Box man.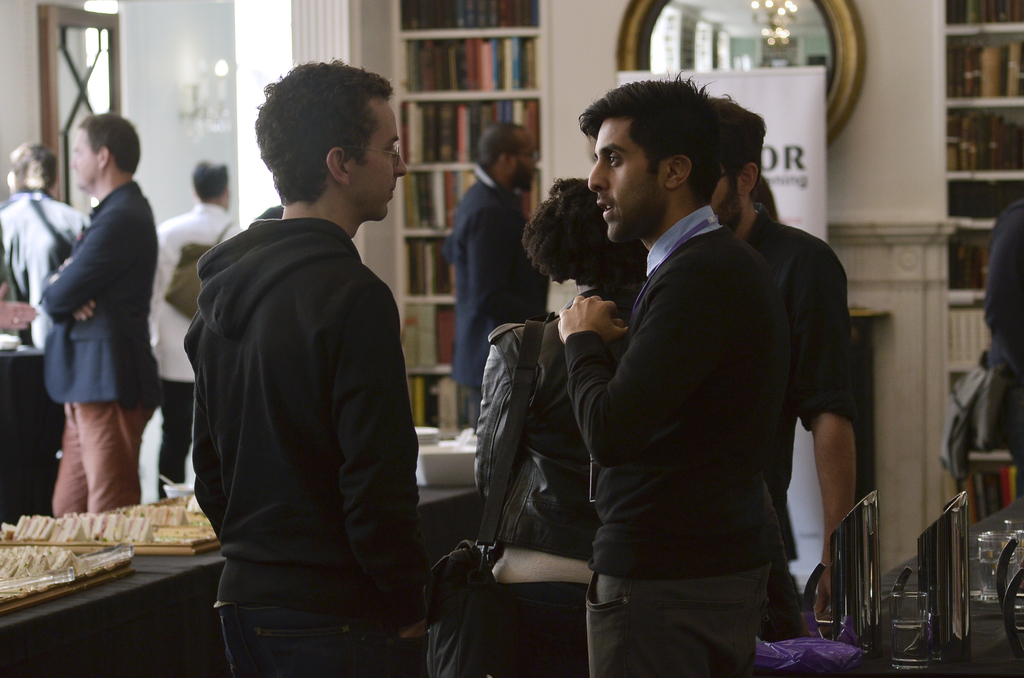
[x1=0, y1=137, x2=92, y2=347].
